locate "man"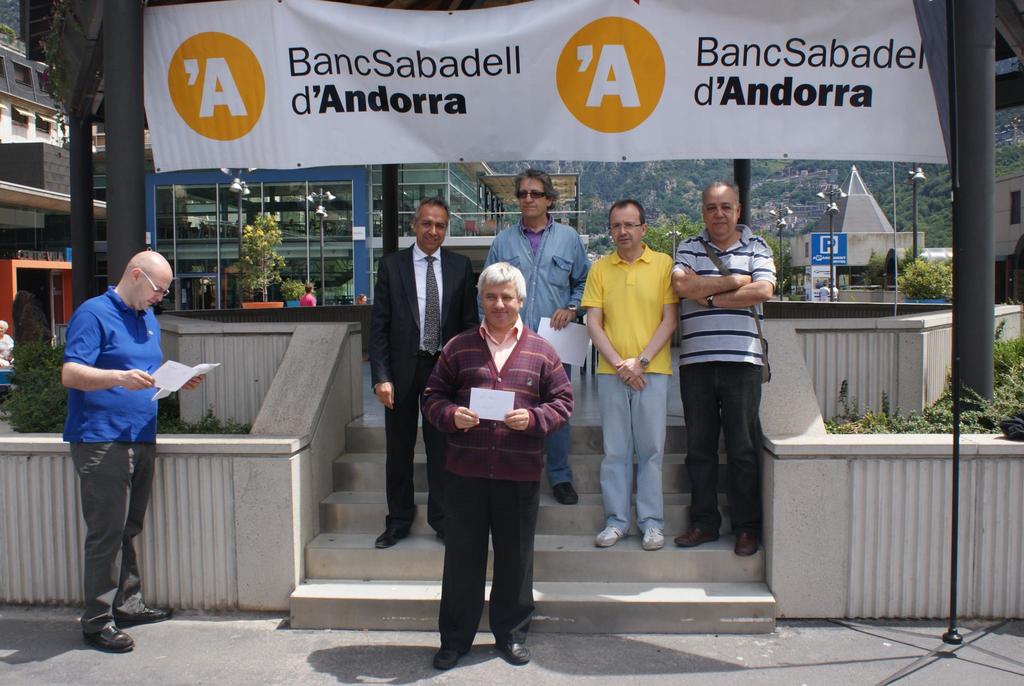
815,283,828,300
